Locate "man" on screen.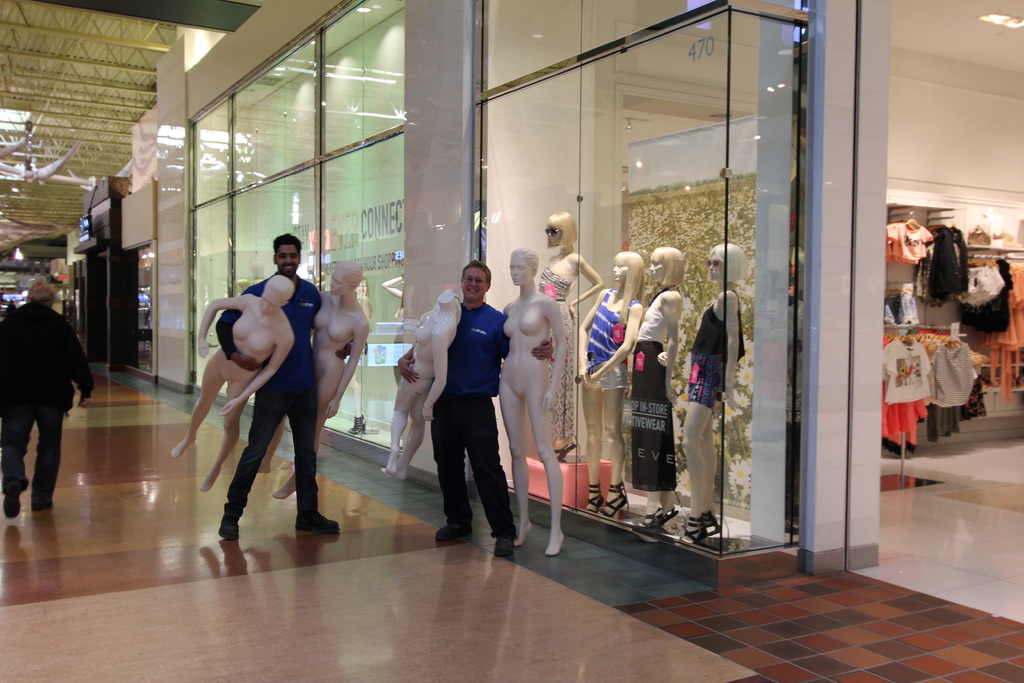
On screen at 407, 255, 523, 558.
